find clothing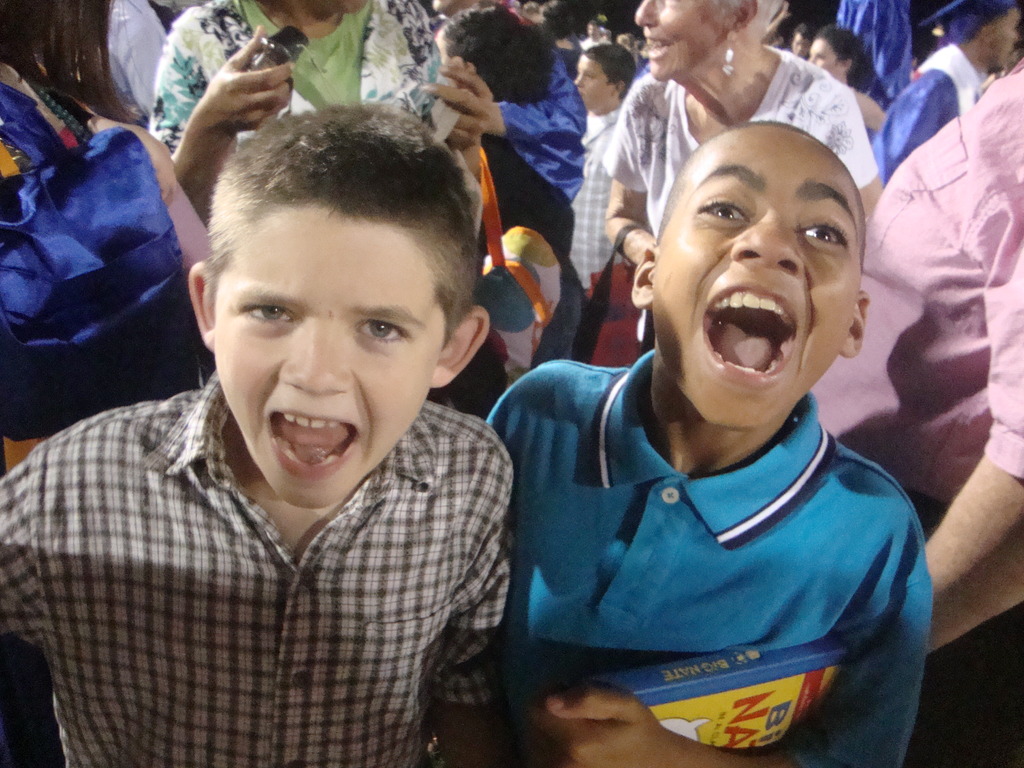
bbox=[819, 63, 1023, 518]
